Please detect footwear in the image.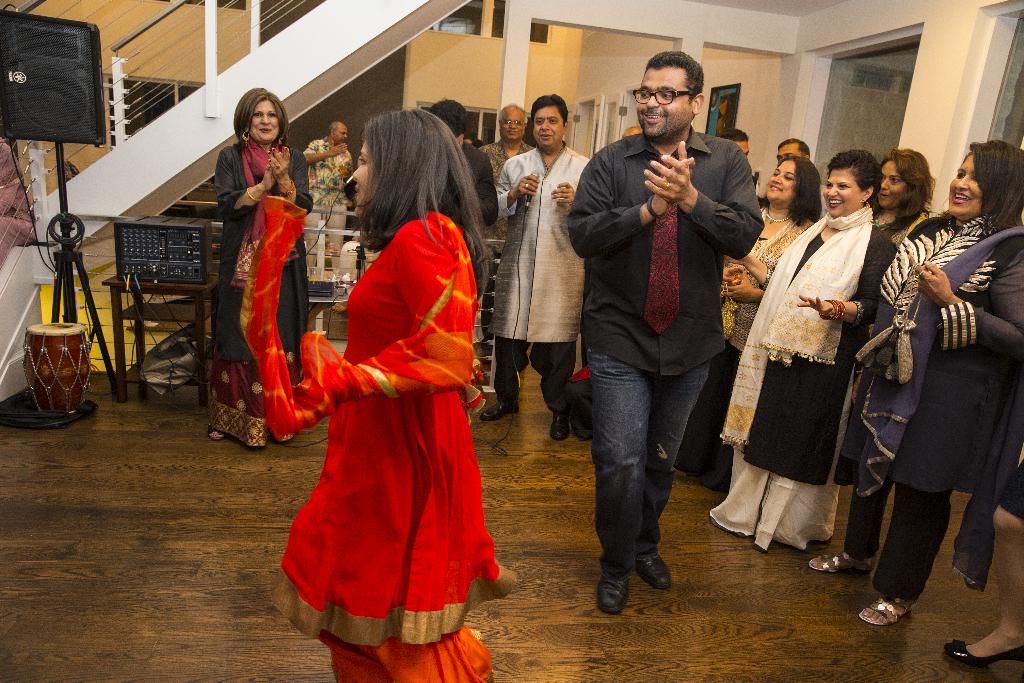
859 593 913 626.
